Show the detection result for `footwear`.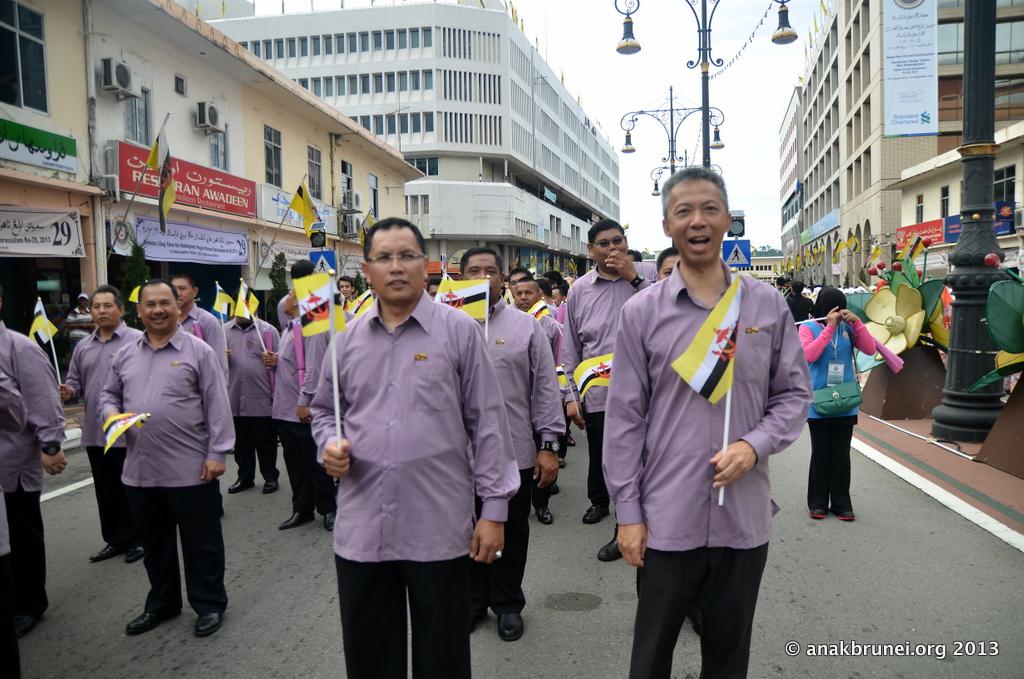
{"left": 566, "top": 434, "right": 576, "bottom": 445}.
